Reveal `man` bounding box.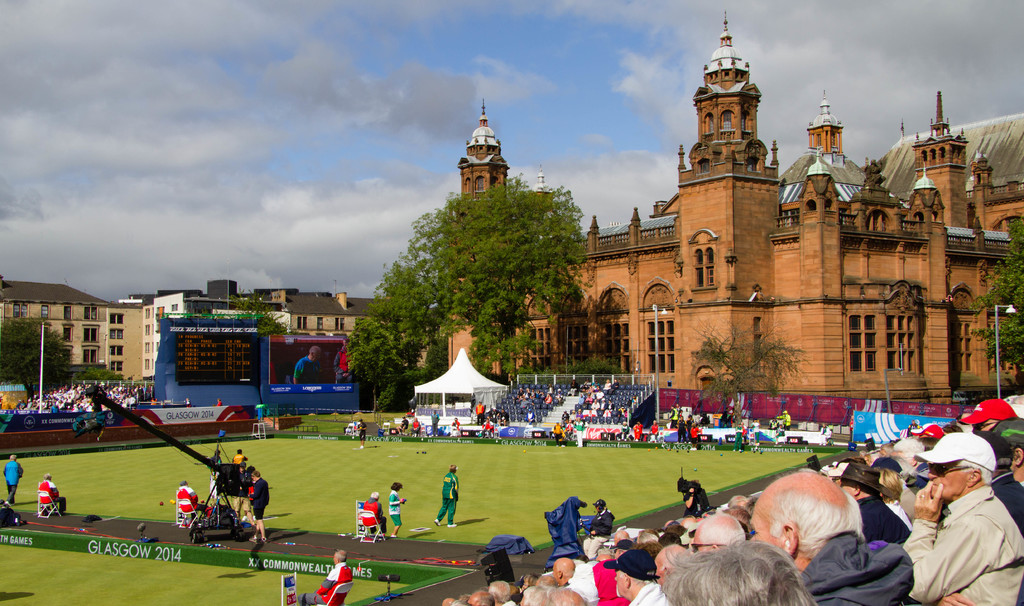
Revealed: (430,463,459,528).
